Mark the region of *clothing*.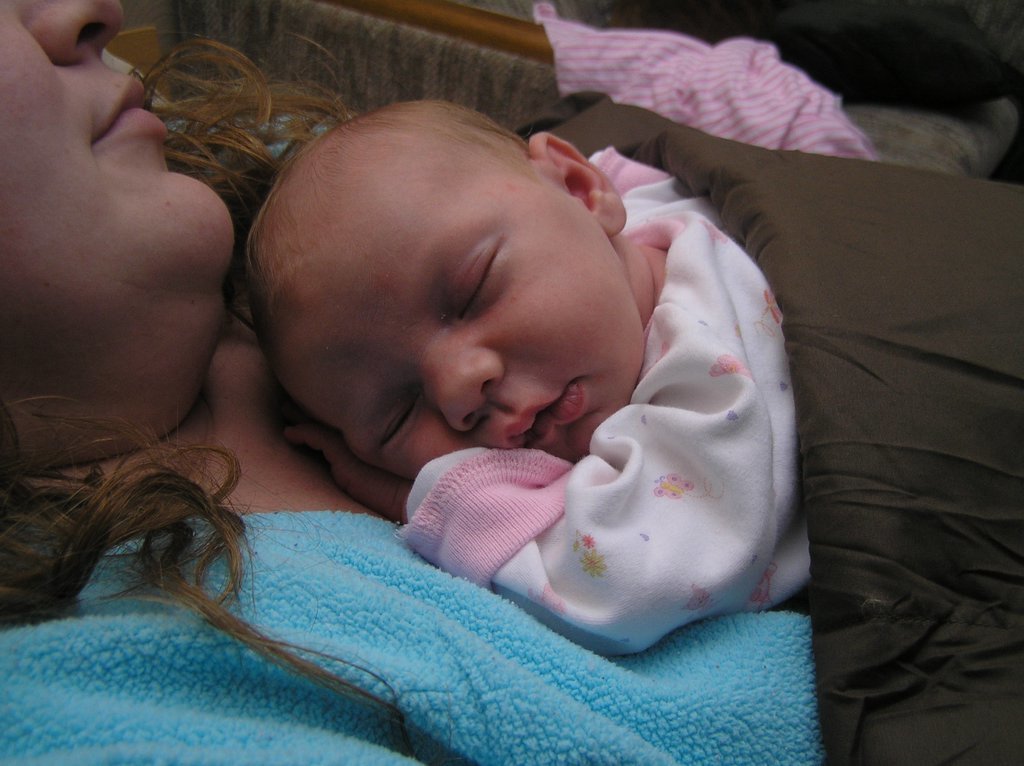
Region: 474,173,816,657.
